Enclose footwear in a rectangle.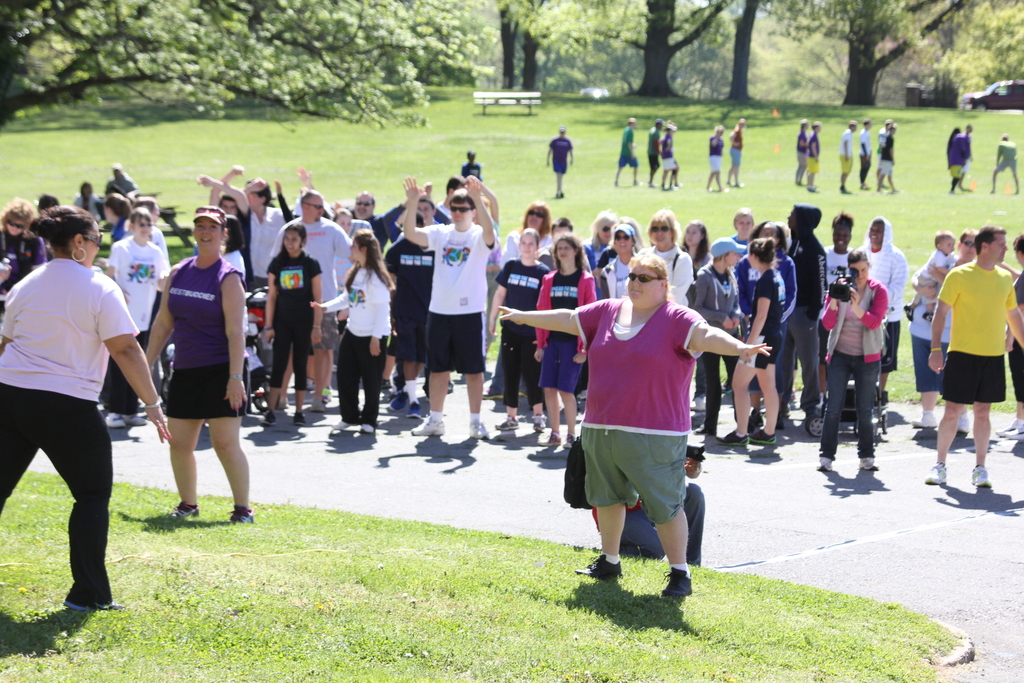
detection(948, 189, 953, 195).
